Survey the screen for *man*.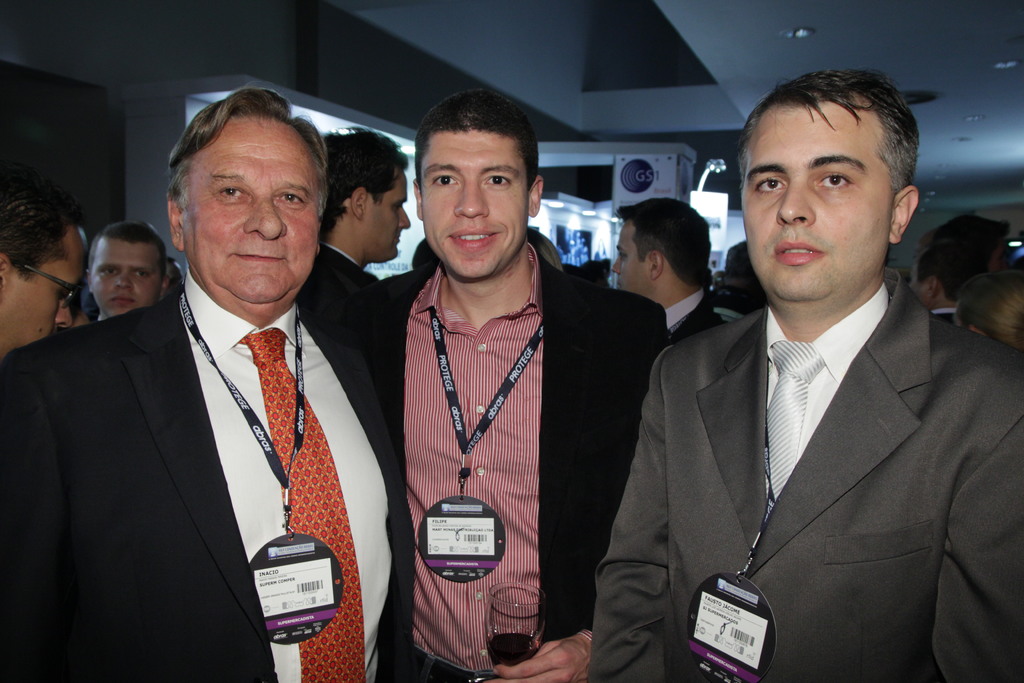
Survey found: Rect(326, 122, 408, 277).
